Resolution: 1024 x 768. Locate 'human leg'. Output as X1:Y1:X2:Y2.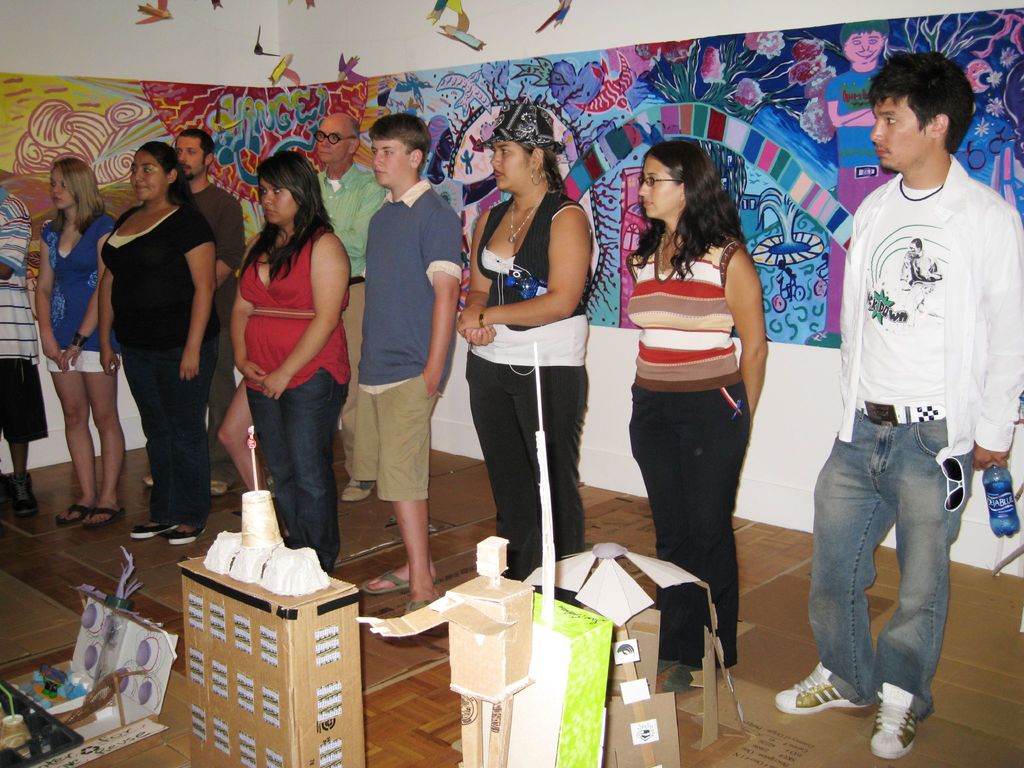
369:375:435:595.
